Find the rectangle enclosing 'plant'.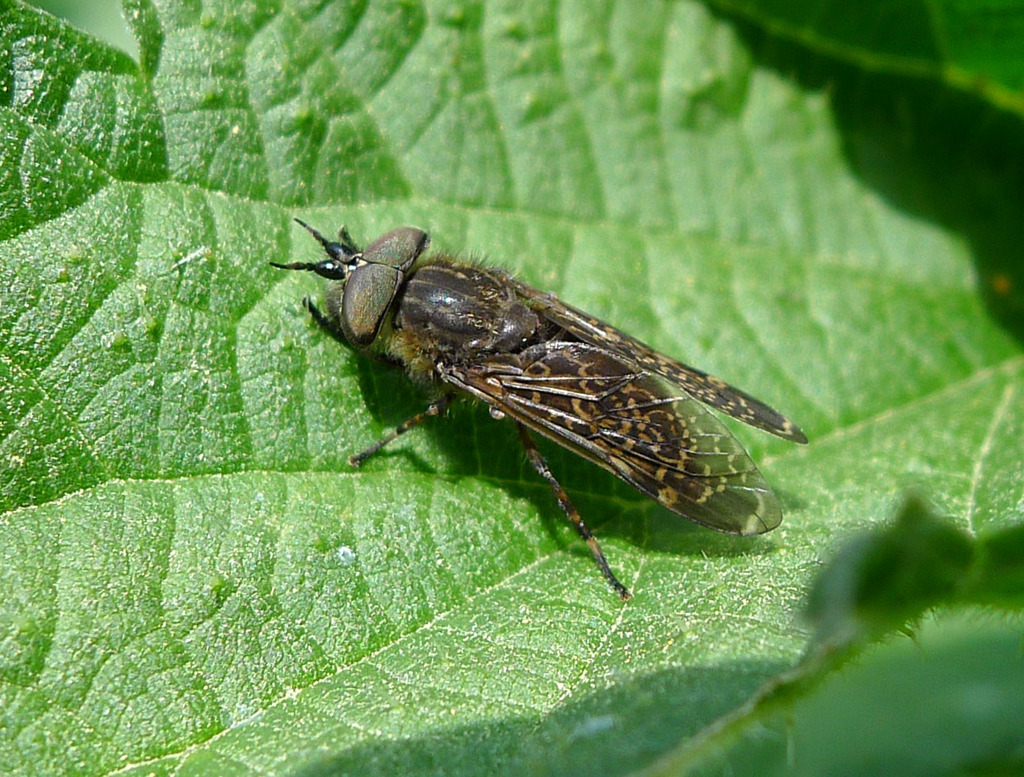
left=2, top=3, right=1023, bottom=776.
